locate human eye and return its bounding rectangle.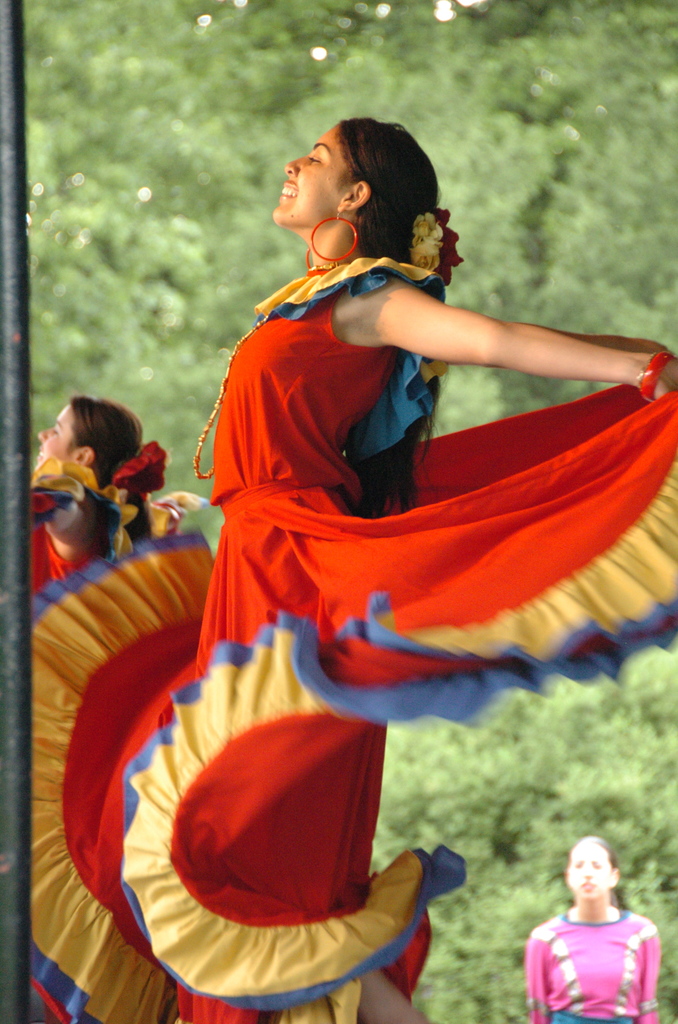
detection(572, 858, 582, 867).
